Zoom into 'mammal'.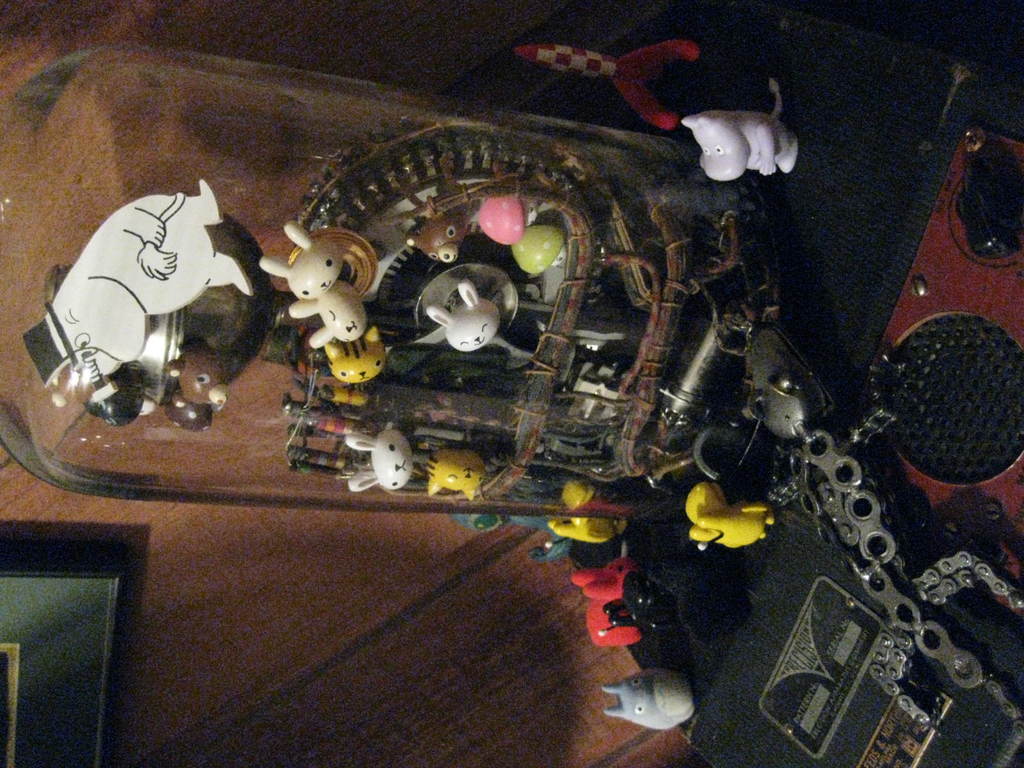
Zoom target: <bbox>17, 176, 251, 388</bbox>.
